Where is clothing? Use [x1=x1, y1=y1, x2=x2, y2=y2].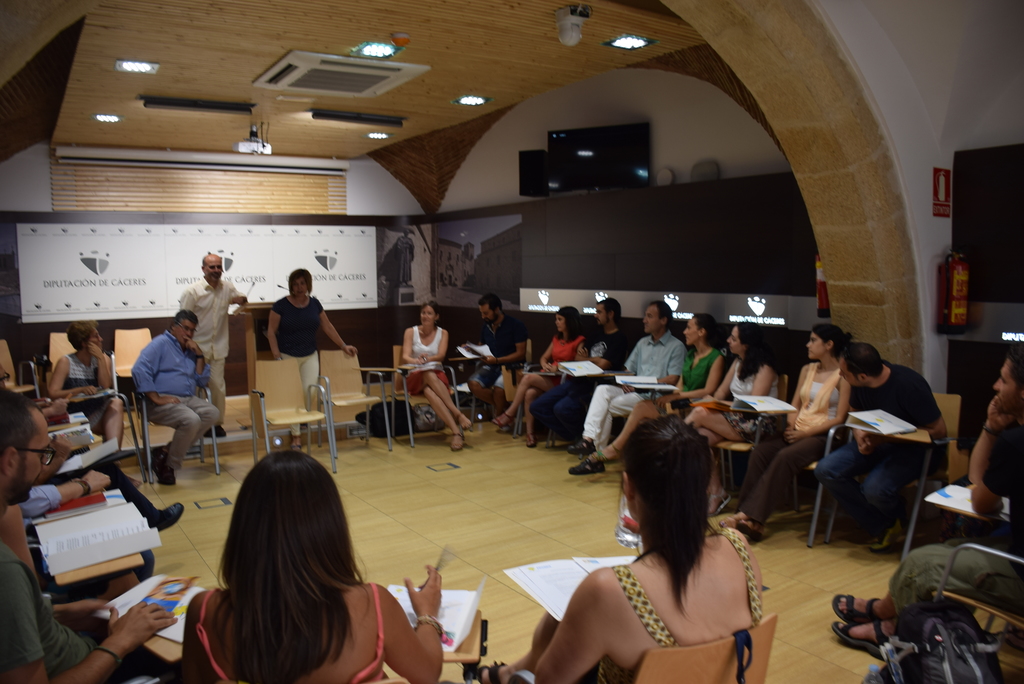
[x1=179, y1=576, x2=408, y2=683].
